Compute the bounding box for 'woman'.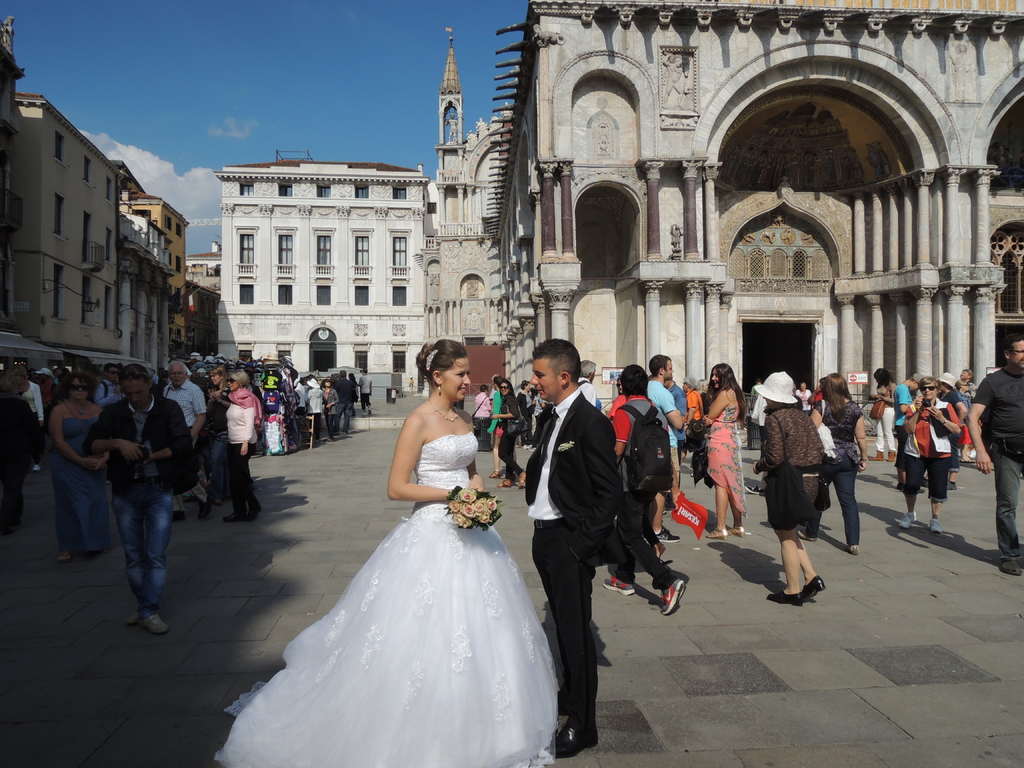
BBox(756, 367, 830, 607).
